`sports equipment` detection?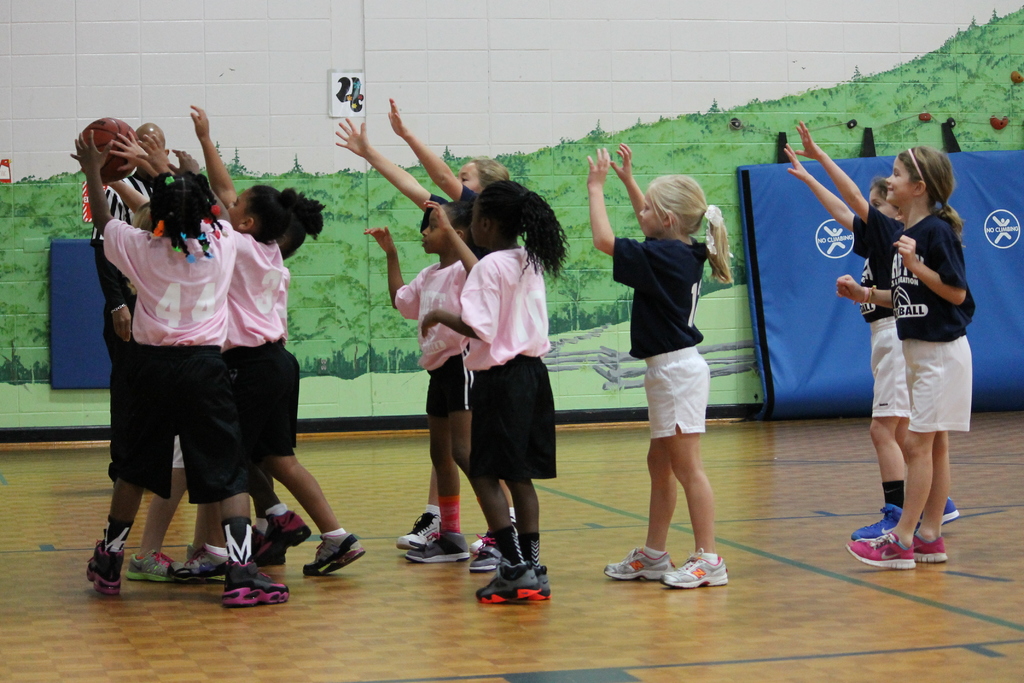
[left=125, top=552, right=176, bottom=584]
